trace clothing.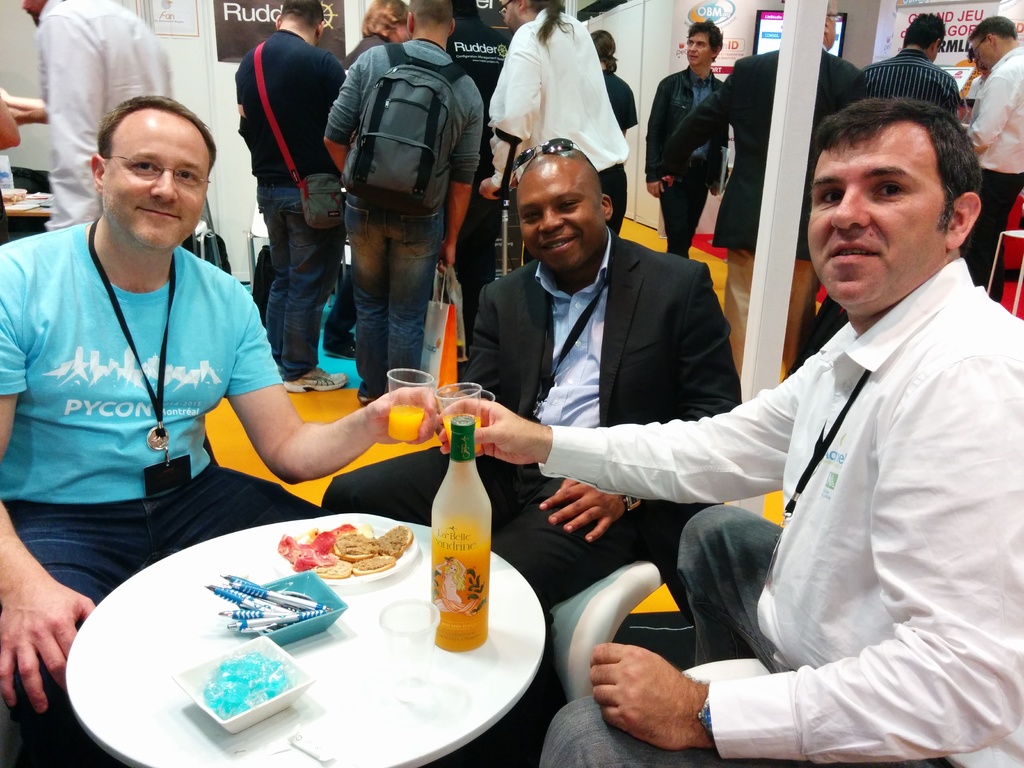
Traced to locate(6, 170, 301, 607).
